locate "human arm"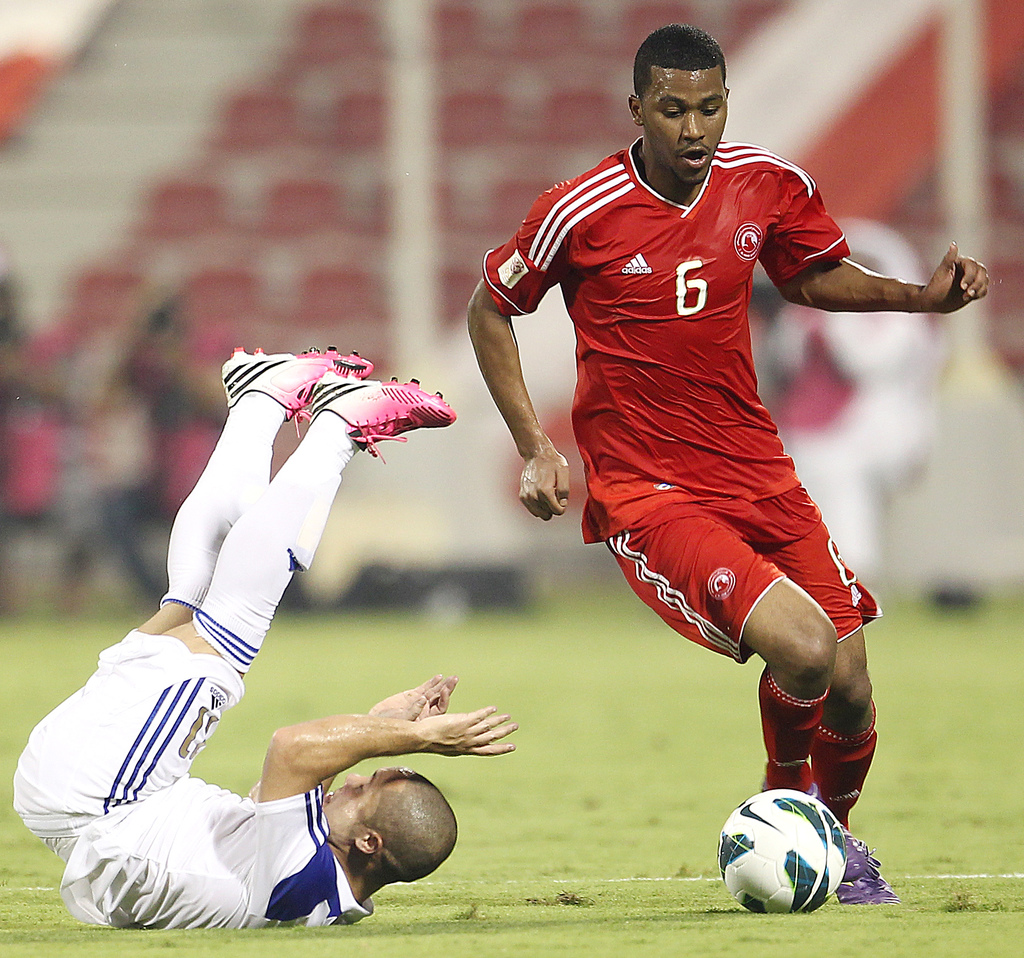
pyautogui.locateOnScreen(255, 710, 515, 915)
